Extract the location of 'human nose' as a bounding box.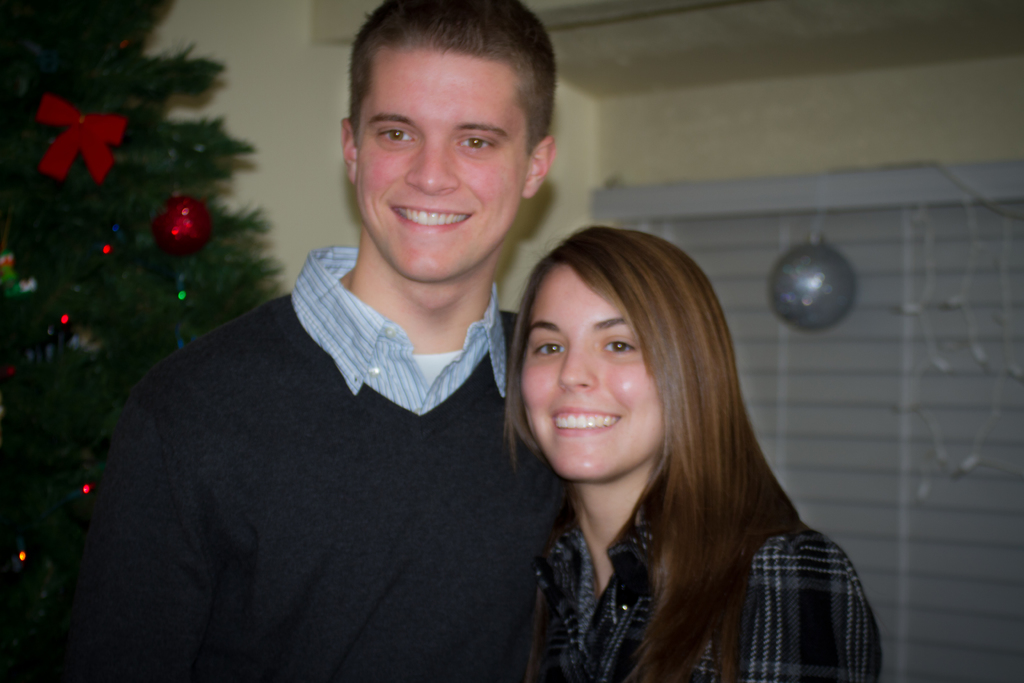
<bbox>556, 346, 596, 395</bbox>.
